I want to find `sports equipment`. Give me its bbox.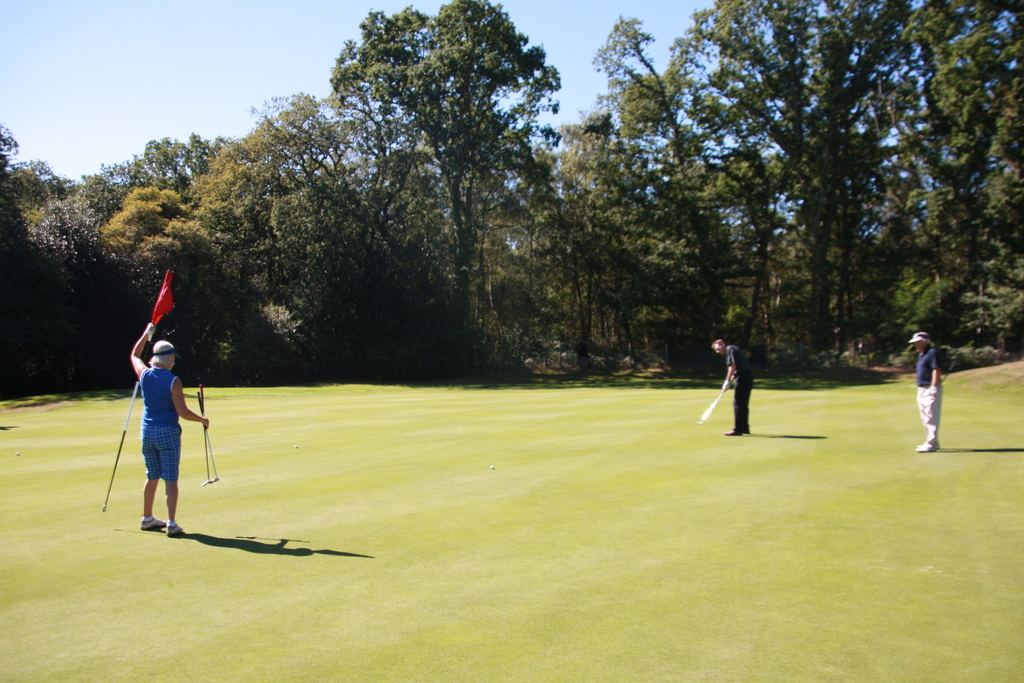
(x1=200, y1=383, x2=216, y2=481).
